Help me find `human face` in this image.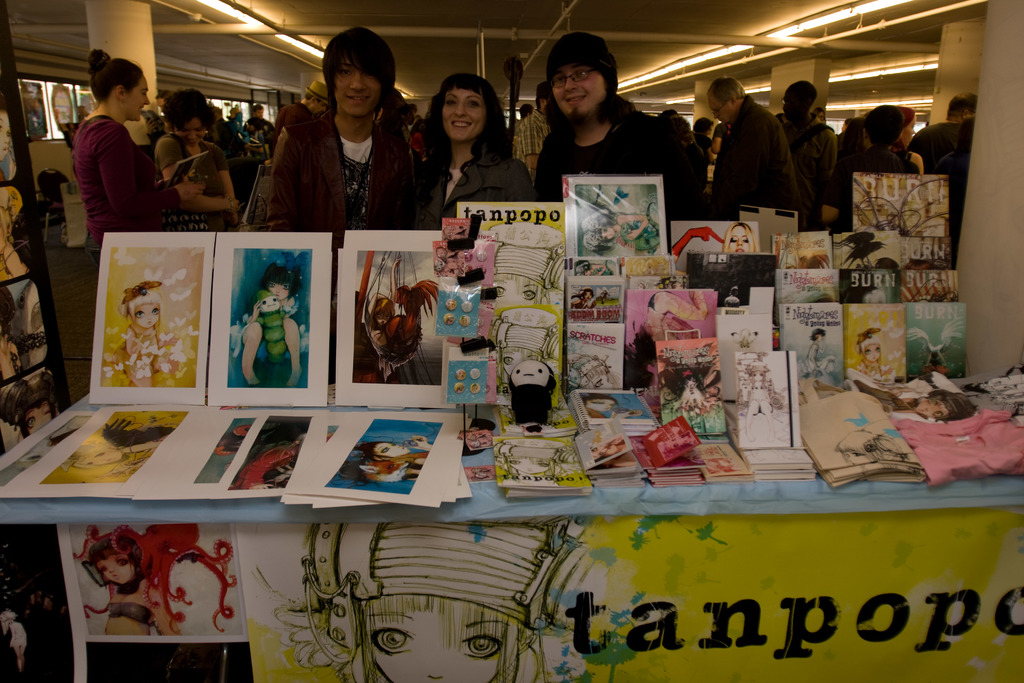
Found it: x1=901 y1=121 x2=917 y2=144.
